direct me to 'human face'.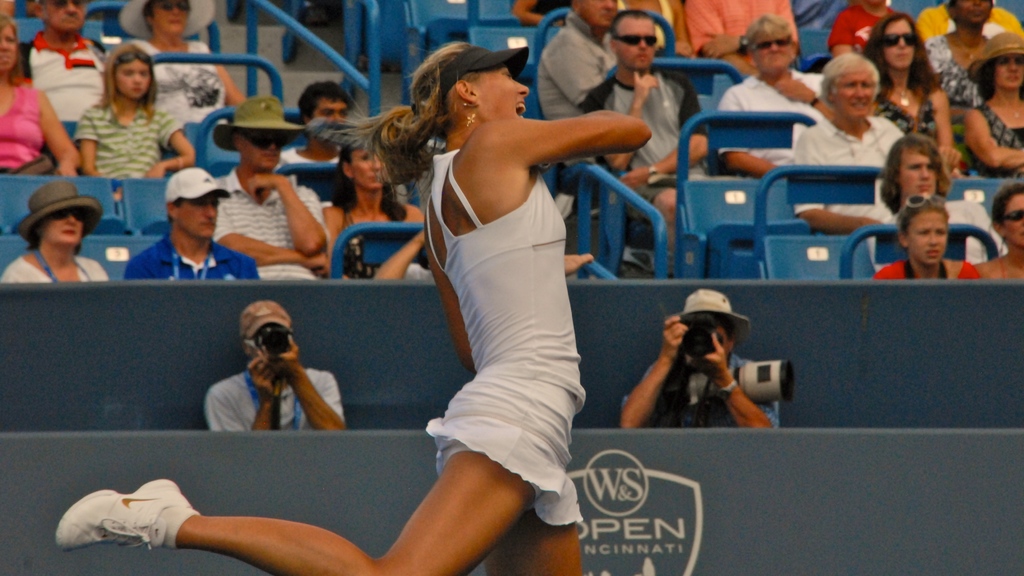
Direction: BBox(42, 211, 85, 243).
